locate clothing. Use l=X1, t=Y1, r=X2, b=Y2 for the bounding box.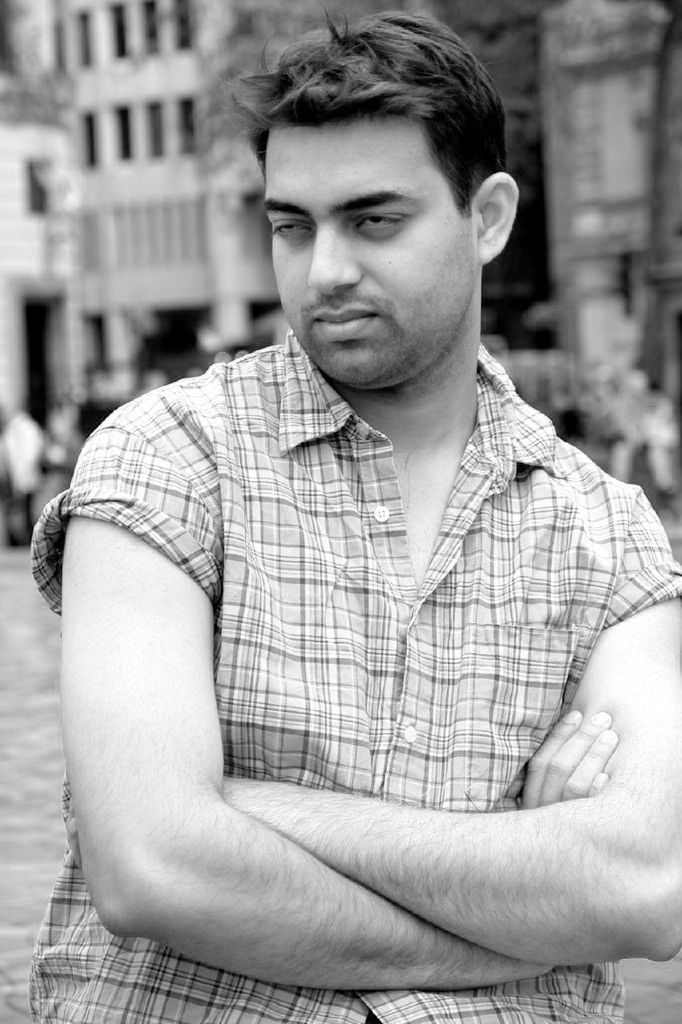
l=48, t=187, r=672, b=975.
